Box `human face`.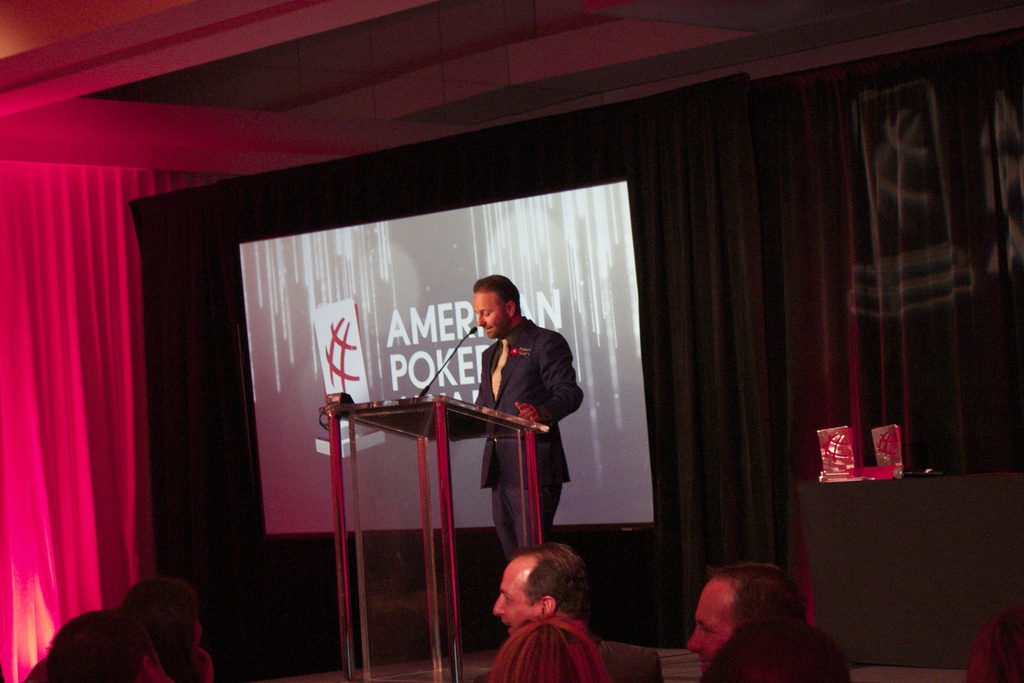
(left=492, top=561, right=536, bottom=634).
